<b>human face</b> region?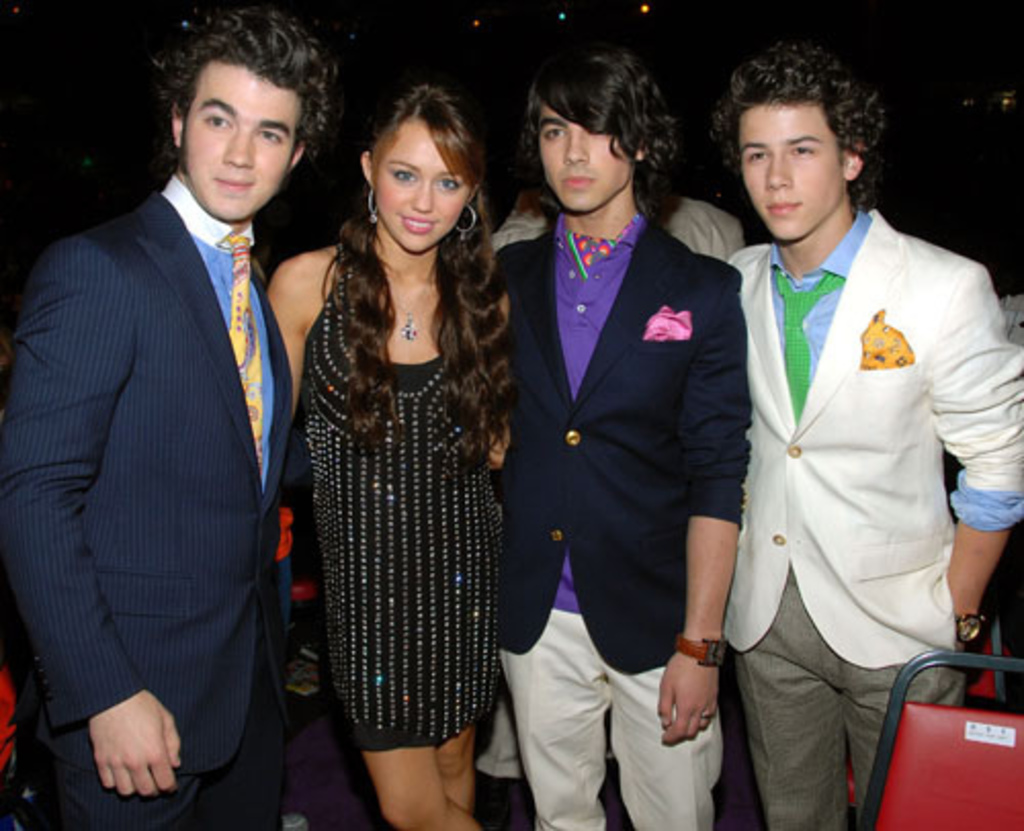
(733, 102, 848, 248)
